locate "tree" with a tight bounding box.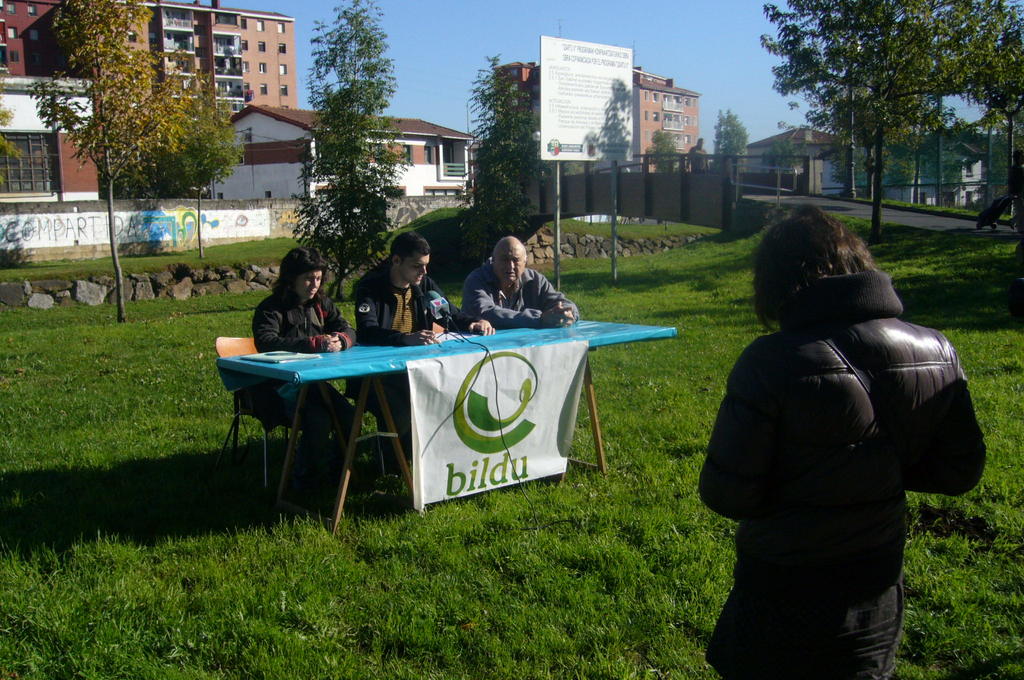
<region>649, 129, 675, 174</region>.
